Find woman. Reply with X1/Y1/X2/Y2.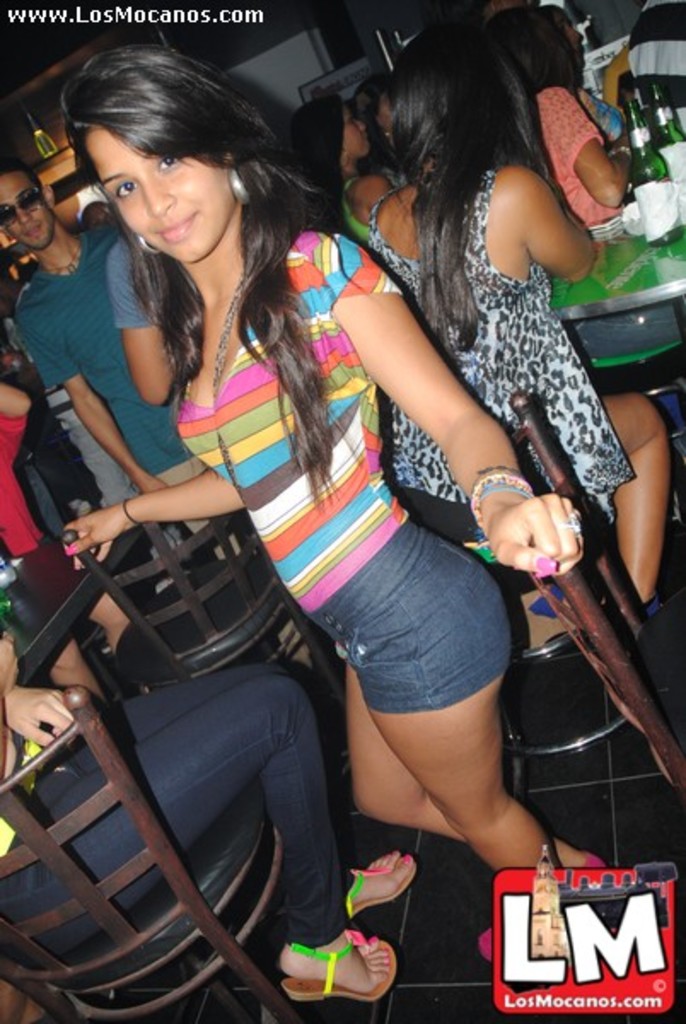
0/630/416/1004.
